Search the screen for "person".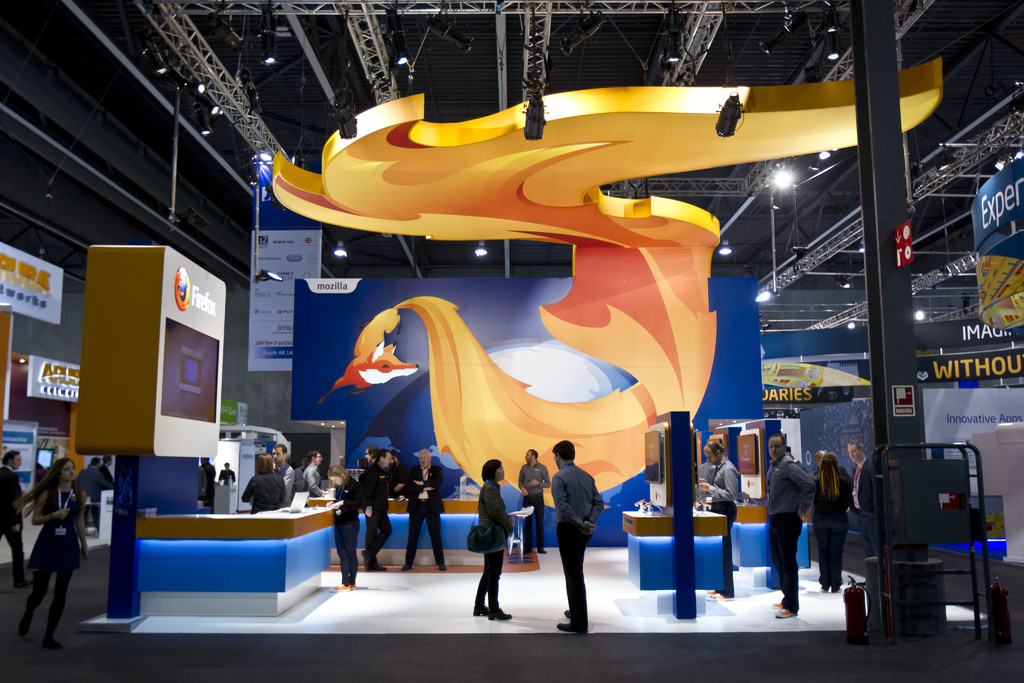
Found at 292:458:305:490.
